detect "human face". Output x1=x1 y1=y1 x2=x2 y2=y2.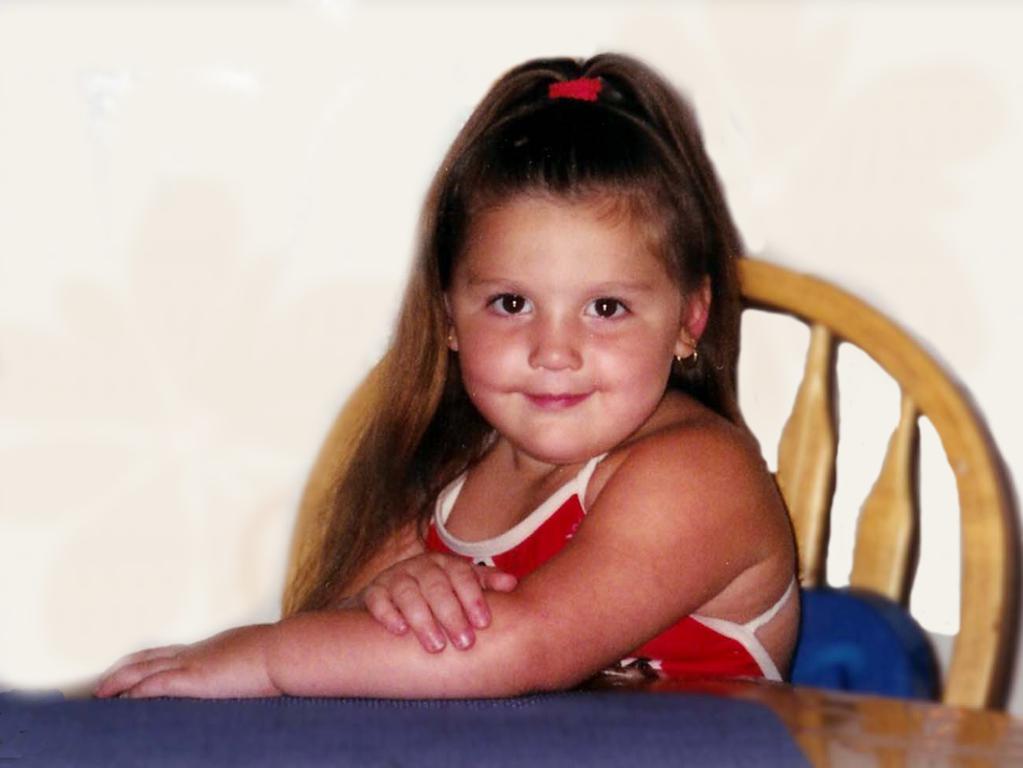
x1=453 y1=179 x2=689 y2=468.
